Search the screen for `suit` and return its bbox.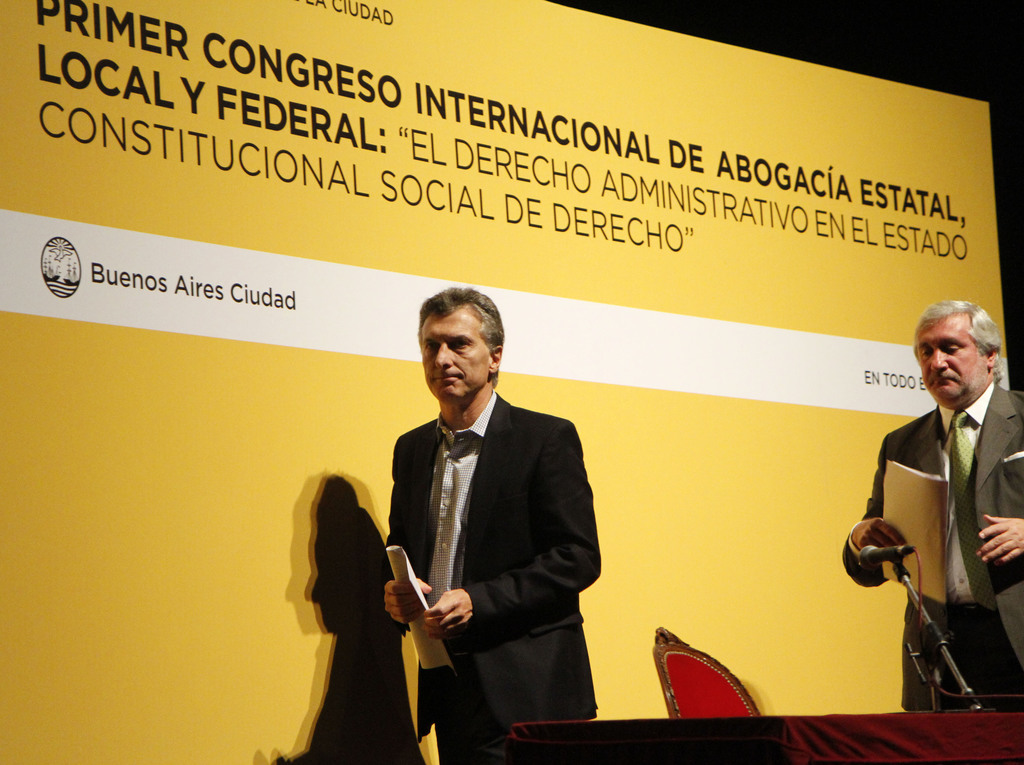
Found: Rect(357, 359, 598, 672).
